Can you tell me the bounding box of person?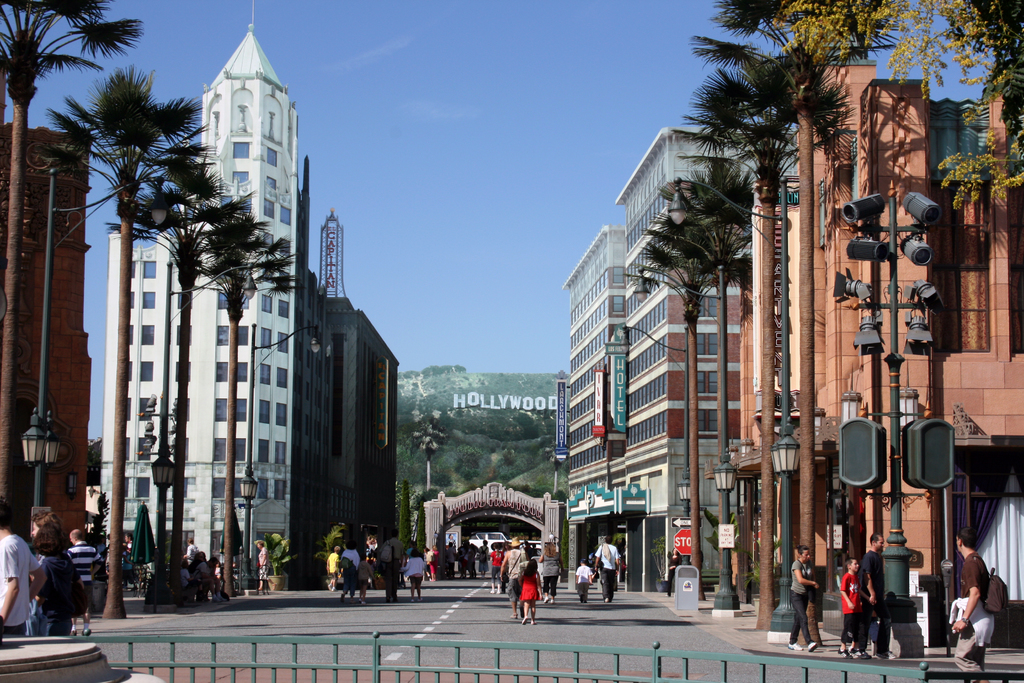
[x1=950, y1=531, x2=1000, y2=678].
